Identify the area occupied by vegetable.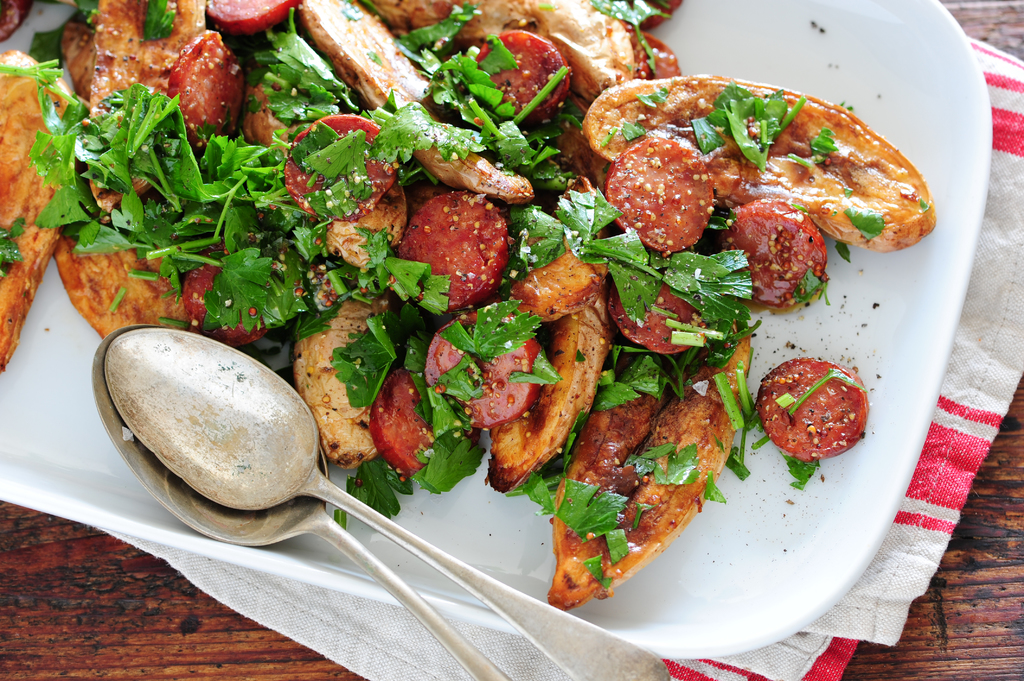
Area: 0:218:31:282.
